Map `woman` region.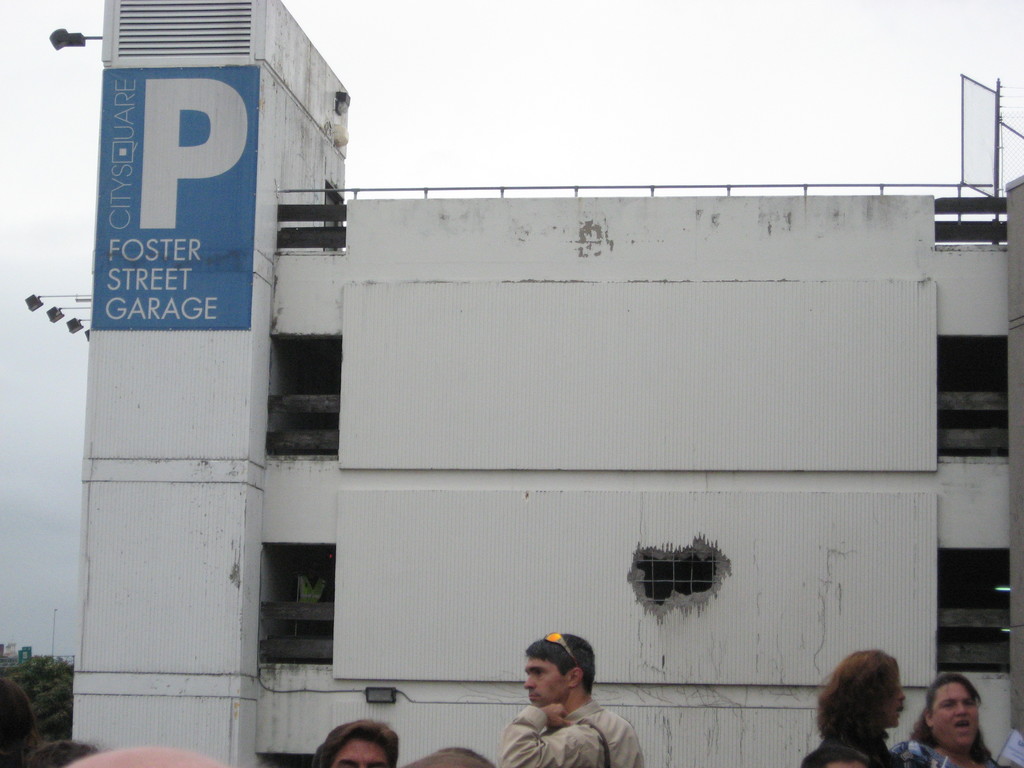
Mapped to Rect(929, 668, 1007, 767).
